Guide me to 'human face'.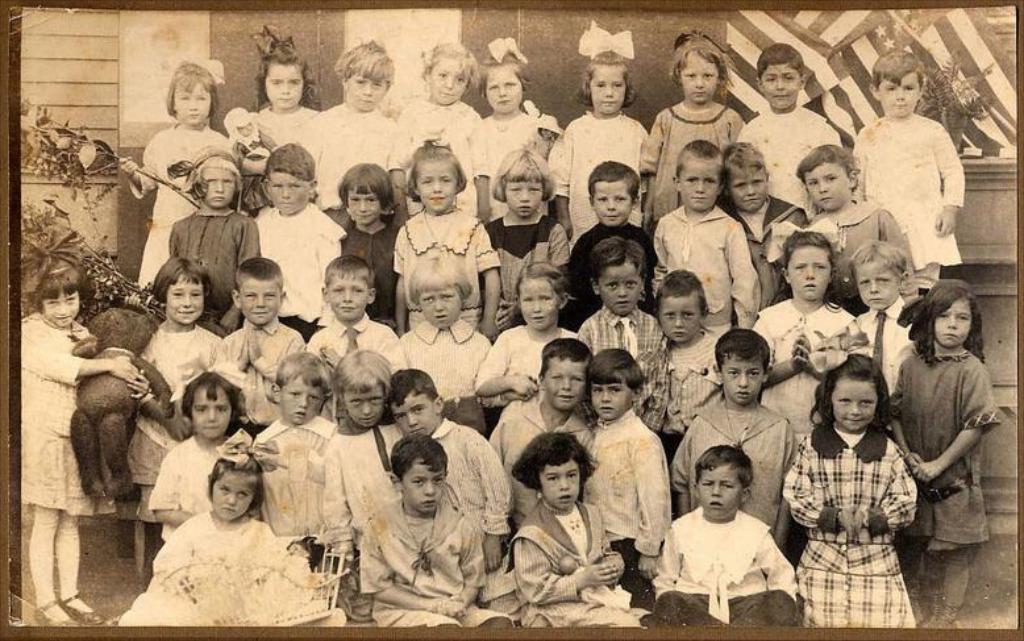
Guidance: (267, 172, 311, 215).
